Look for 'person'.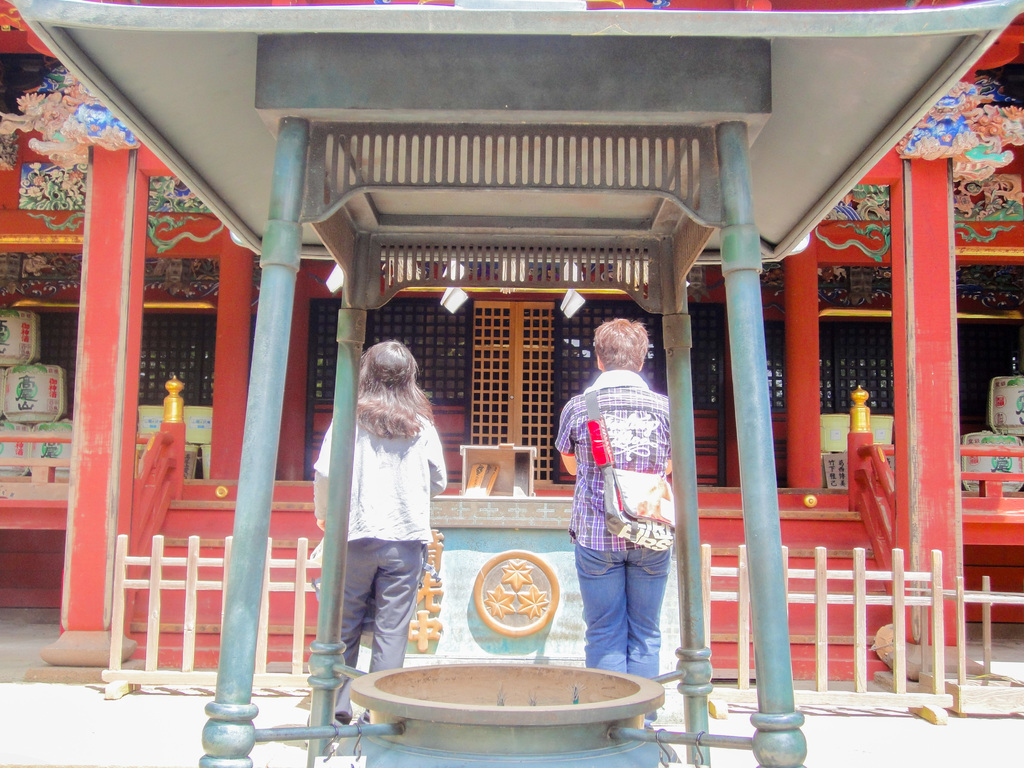
Found: x1=313 y1=337 x2=449 y2=736.
